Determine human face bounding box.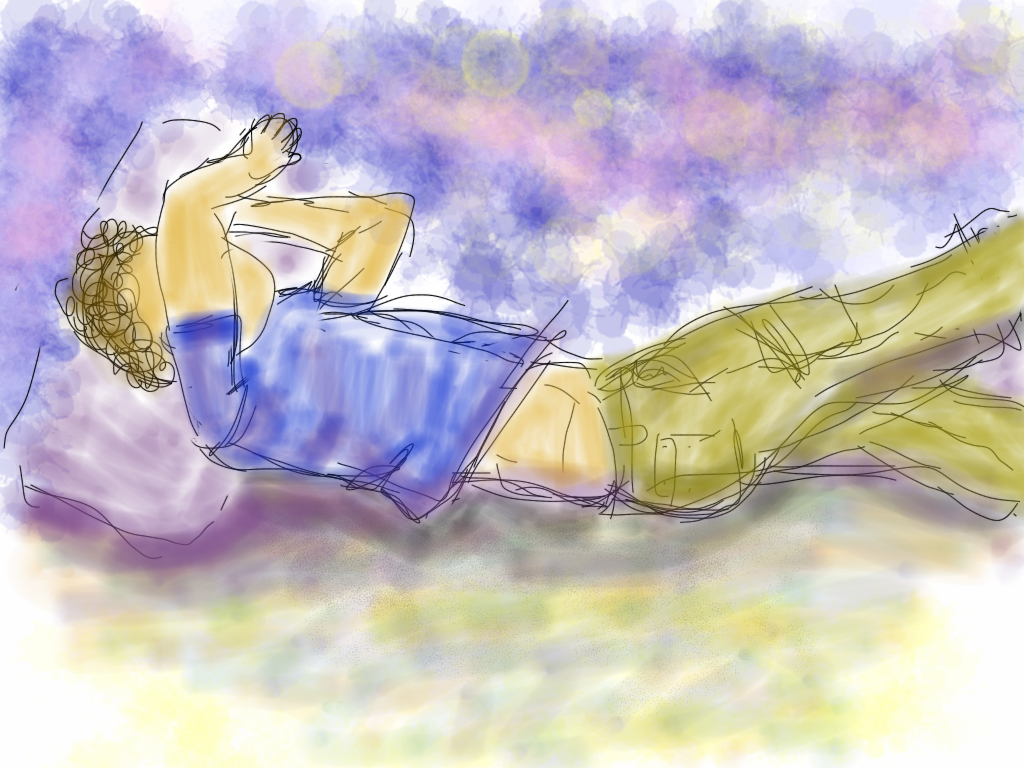
Determined: {"left": 134, "top": 233, "right": 277, "bottom": 351}.
